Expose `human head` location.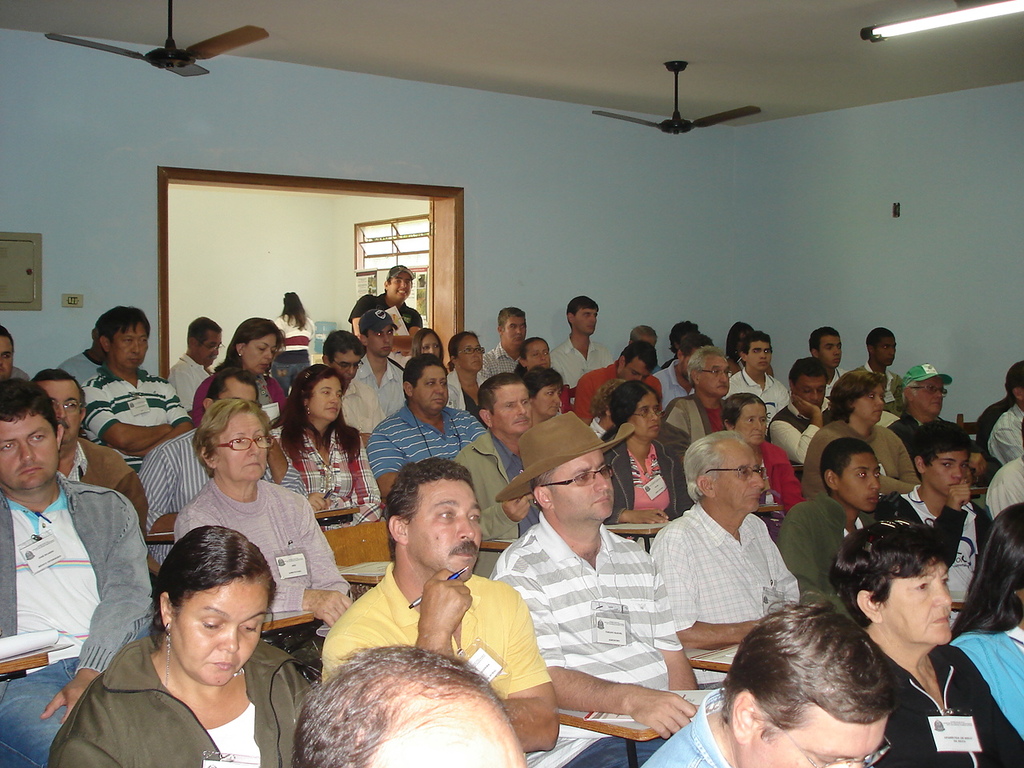
Exposed at 98,308,154,368.
